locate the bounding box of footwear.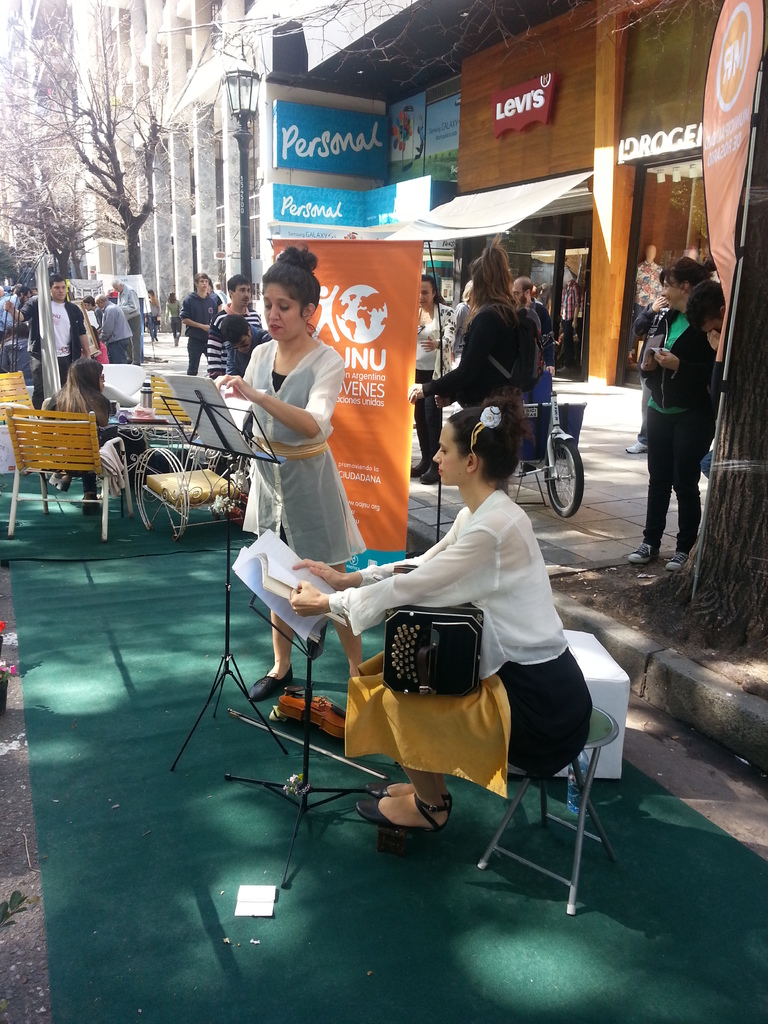
Bounding box: 626,440,644,458.
